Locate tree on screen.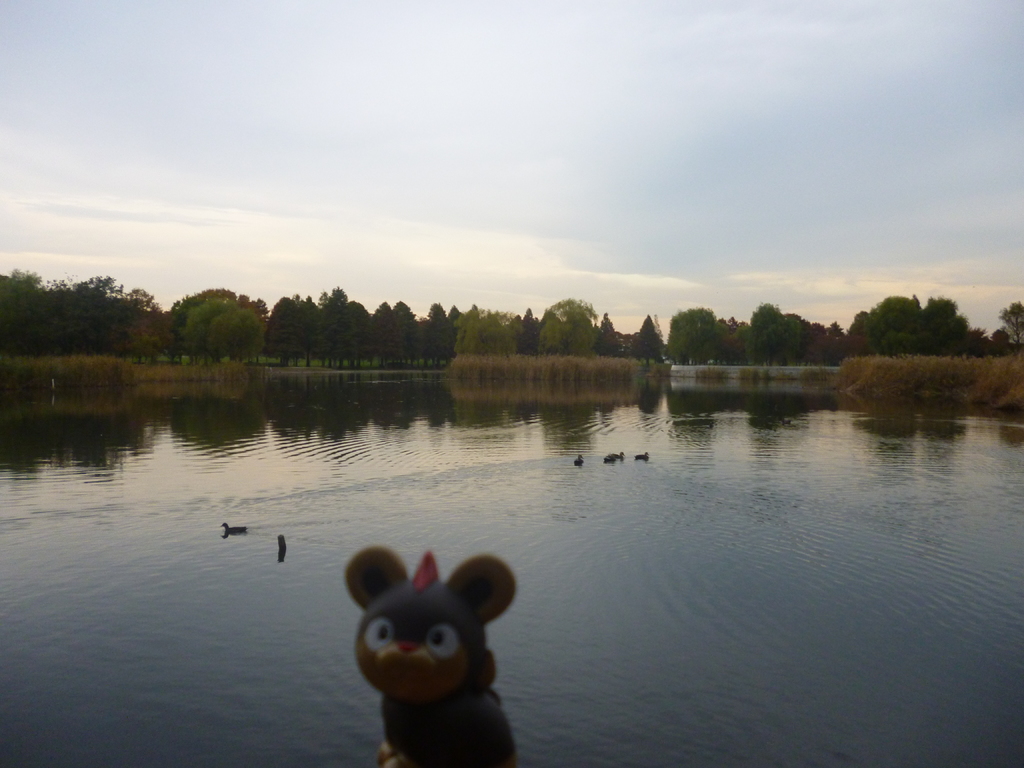
On screen at box=[729, 316, 756, 368].
